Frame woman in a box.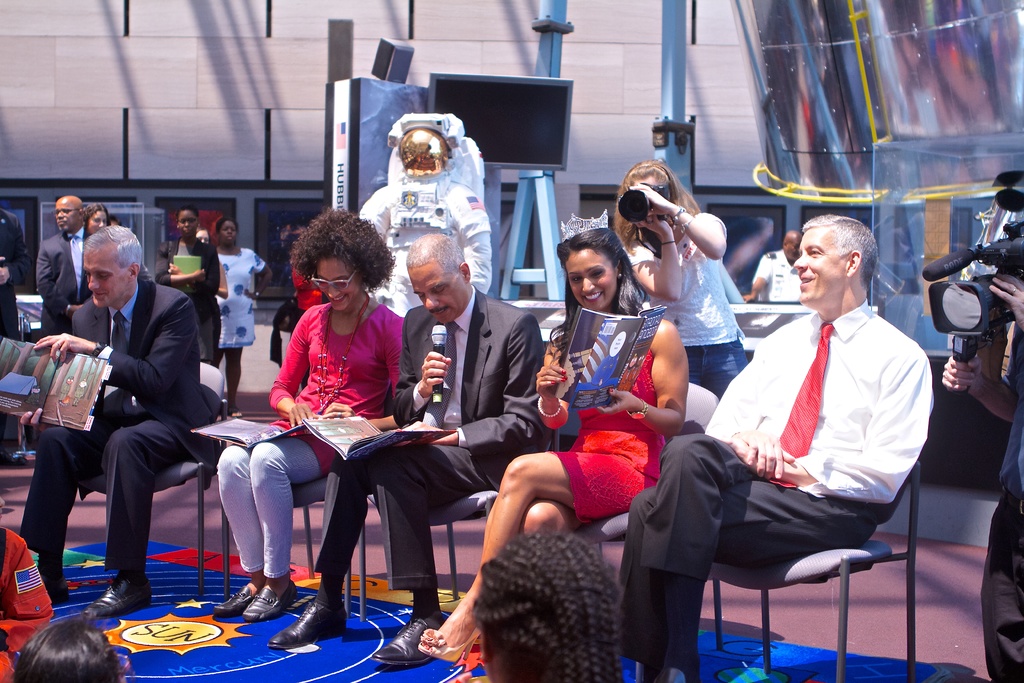
bbox(77, 199, 109, 231).
